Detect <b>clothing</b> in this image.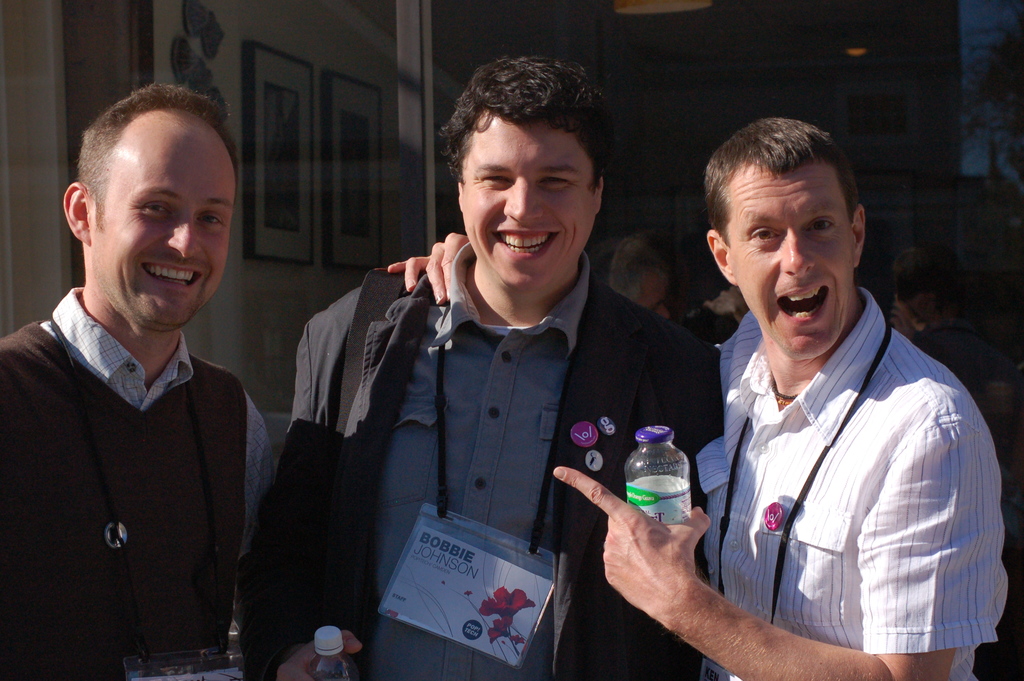
Detection: detection(269, 261, 723, 680).
